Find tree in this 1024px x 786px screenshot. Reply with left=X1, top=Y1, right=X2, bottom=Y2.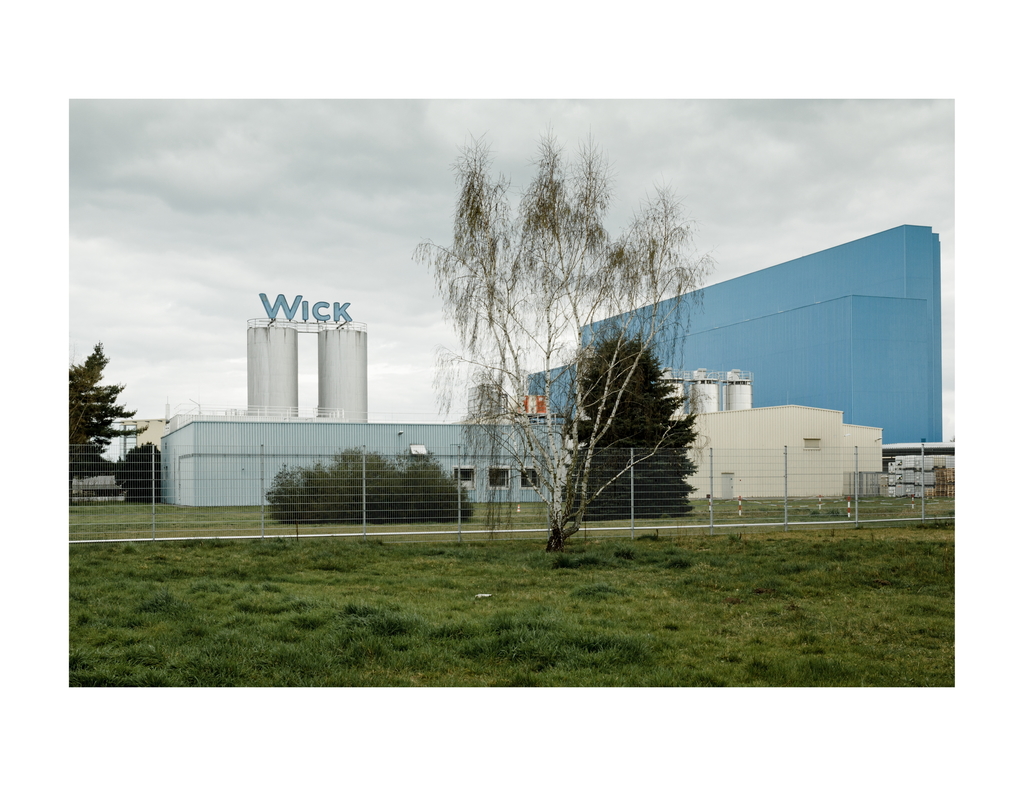
left=412, top=122, right=698, bottom=550.
